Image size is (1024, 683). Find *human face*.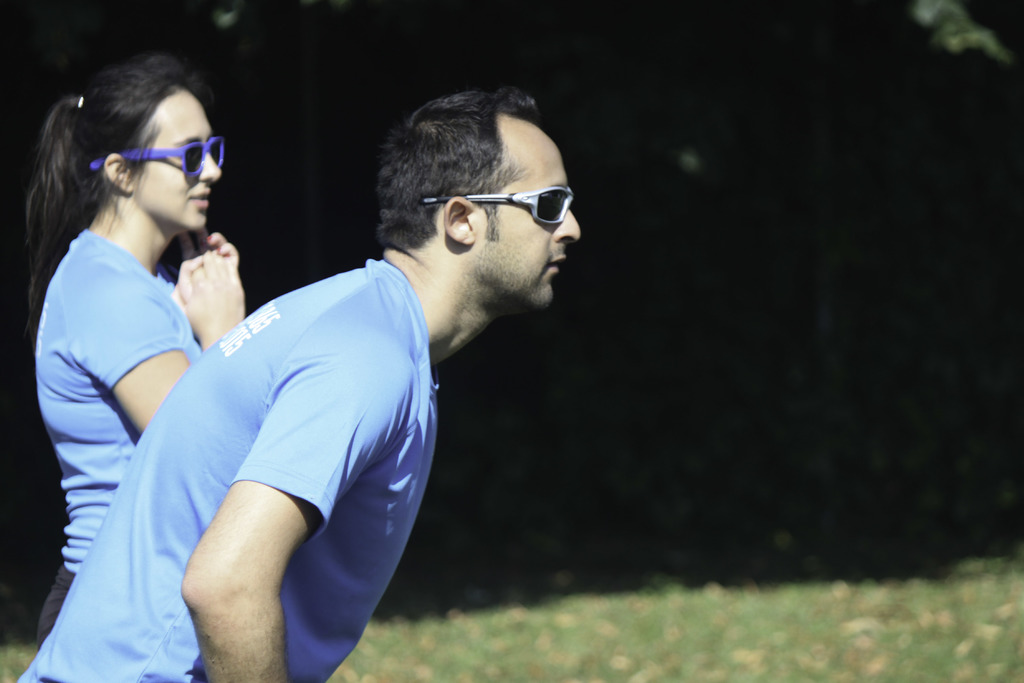
[125,92,221,236].
